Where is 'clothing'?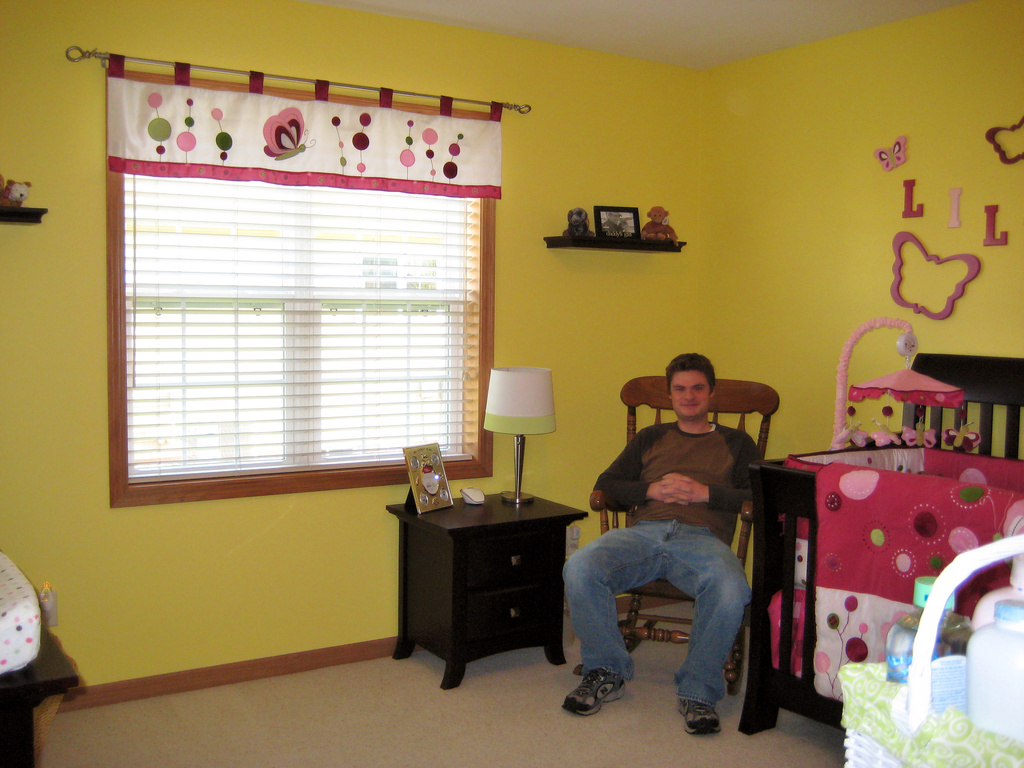
(598, 216, 627, 236).
